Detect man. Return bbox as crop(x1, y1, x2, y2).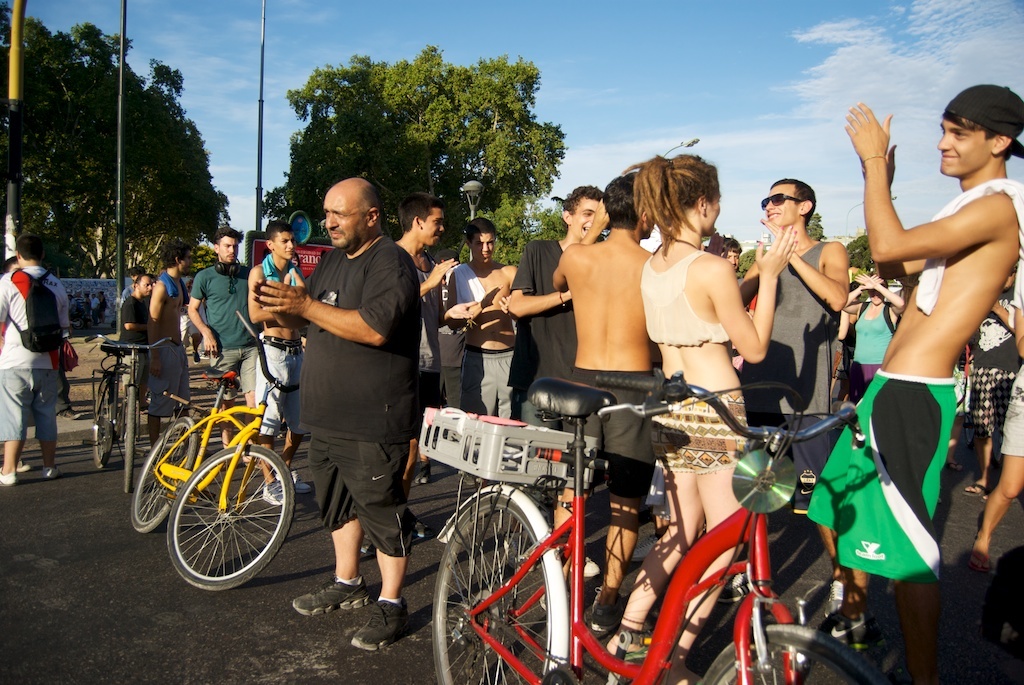
crop(119, 273, 157, 455).
